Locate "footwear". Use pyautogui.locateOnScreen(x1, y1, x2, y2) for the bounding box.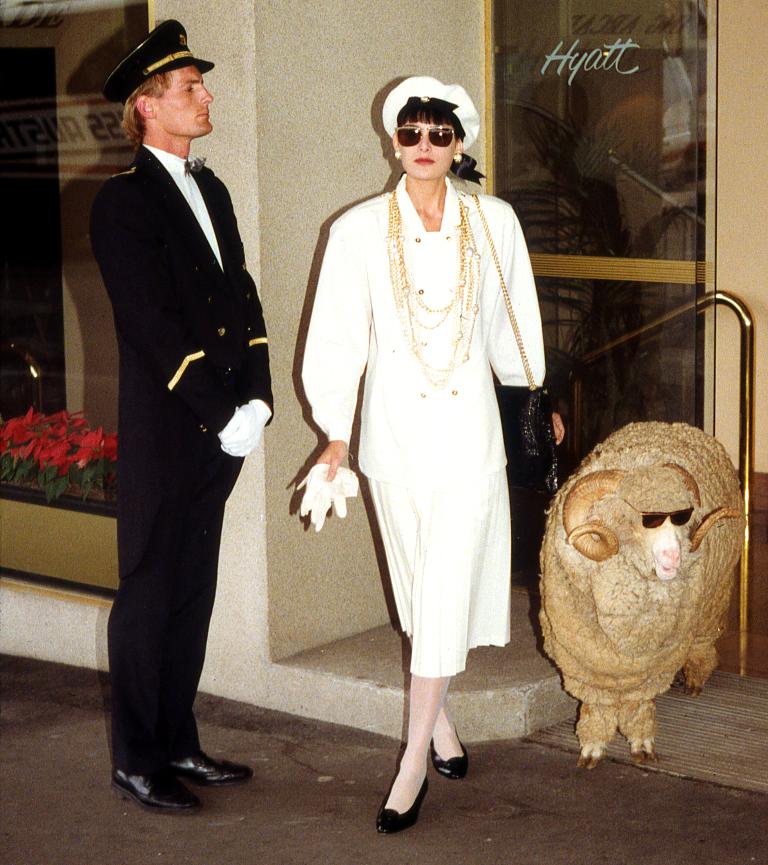
pyautogui.locateOnScreen(375, 776, 429, 835).
